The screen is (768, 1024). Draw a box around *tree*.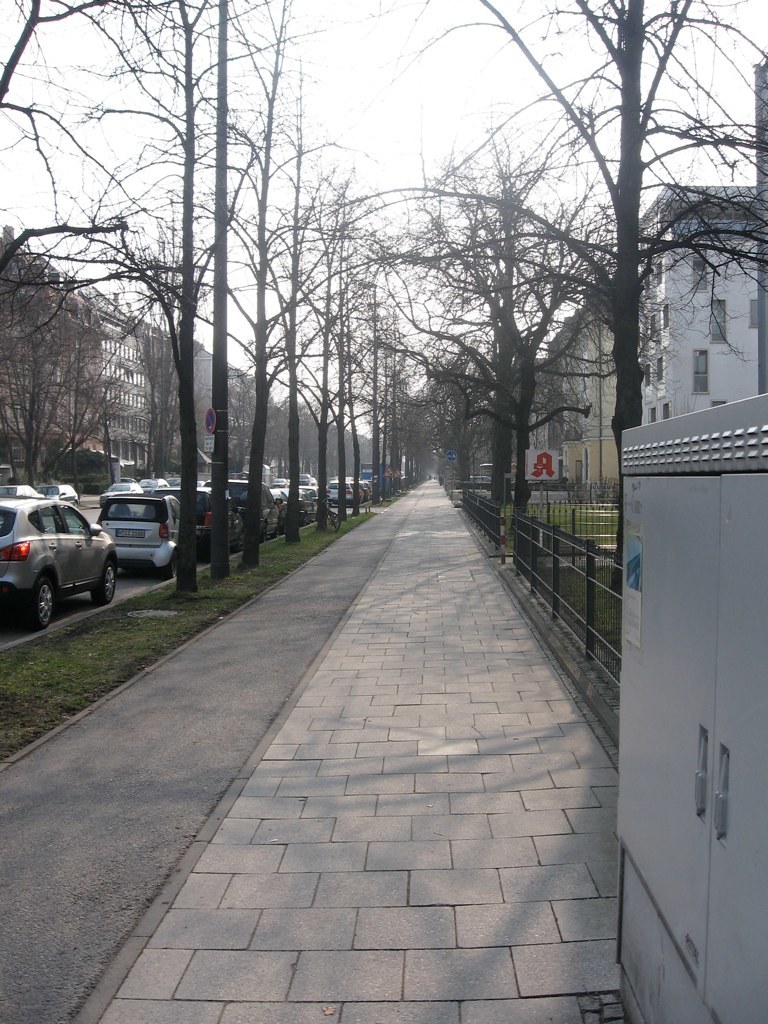
left=0, top=0, right=245, bottom=584.
